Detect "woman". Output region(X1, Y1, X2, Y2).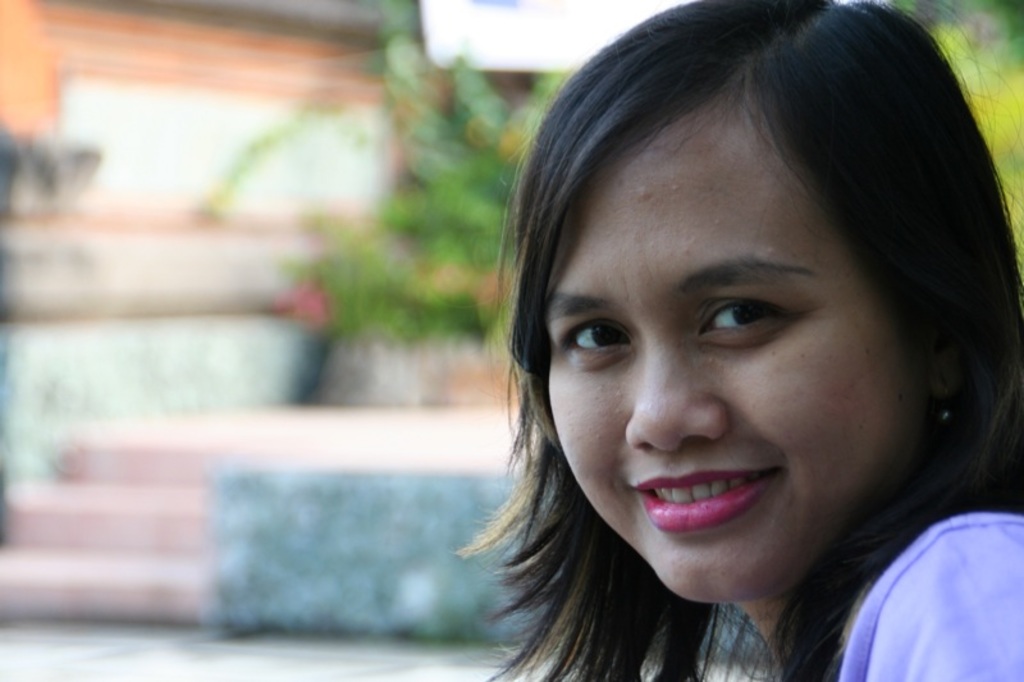
region(410, 26, 1023, 662).
